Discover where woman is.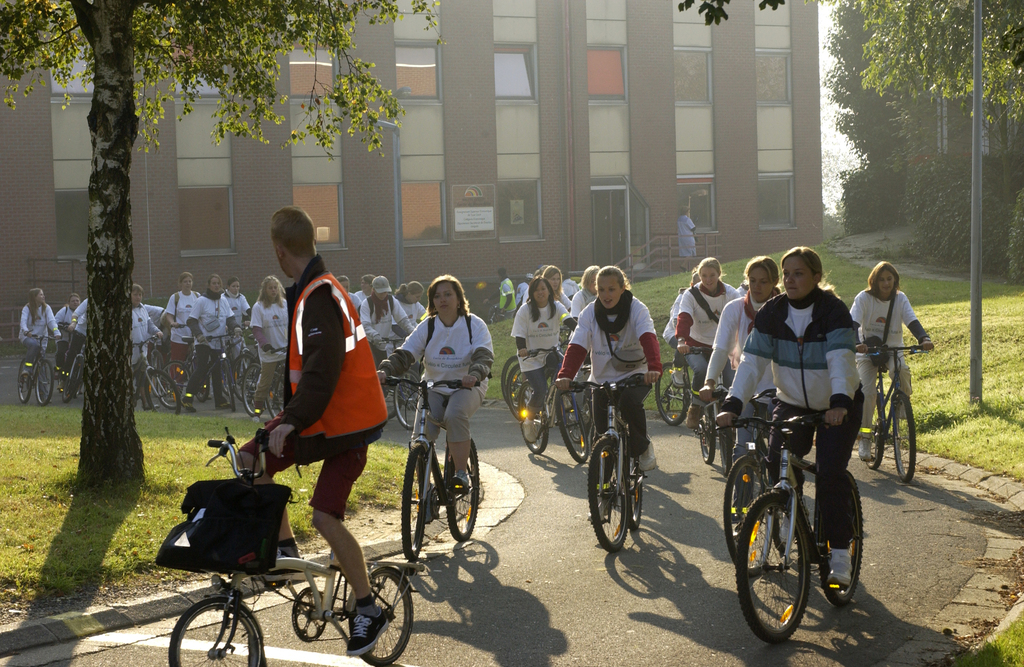
Discovered at <box>835,256,932,460</box>.
